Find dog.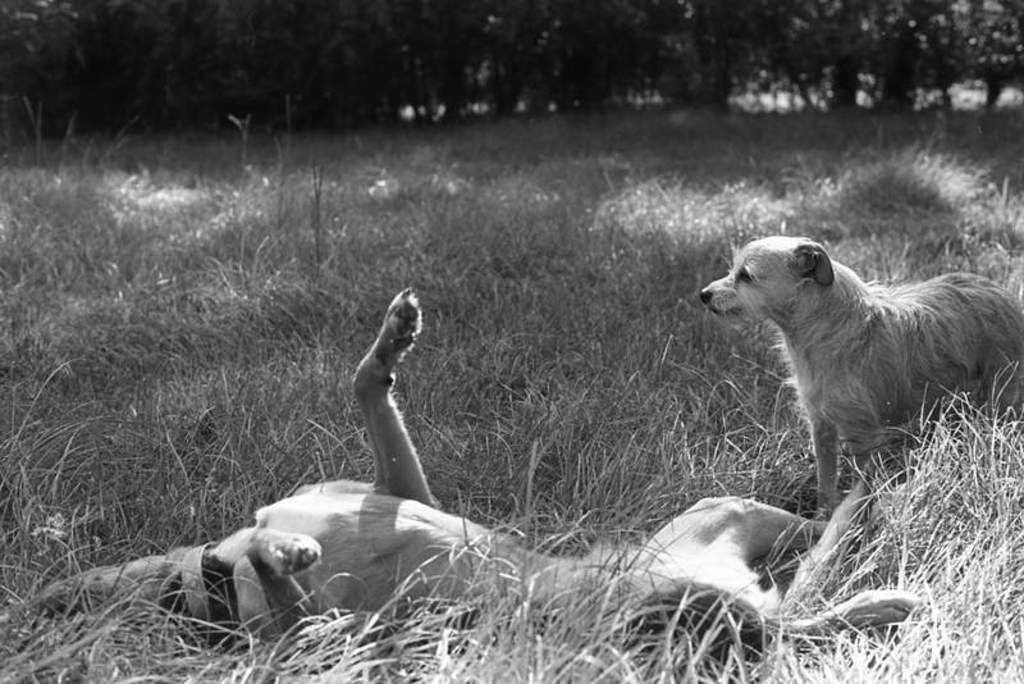
[x1=692, y1=233, x2=1023, y2=523].
